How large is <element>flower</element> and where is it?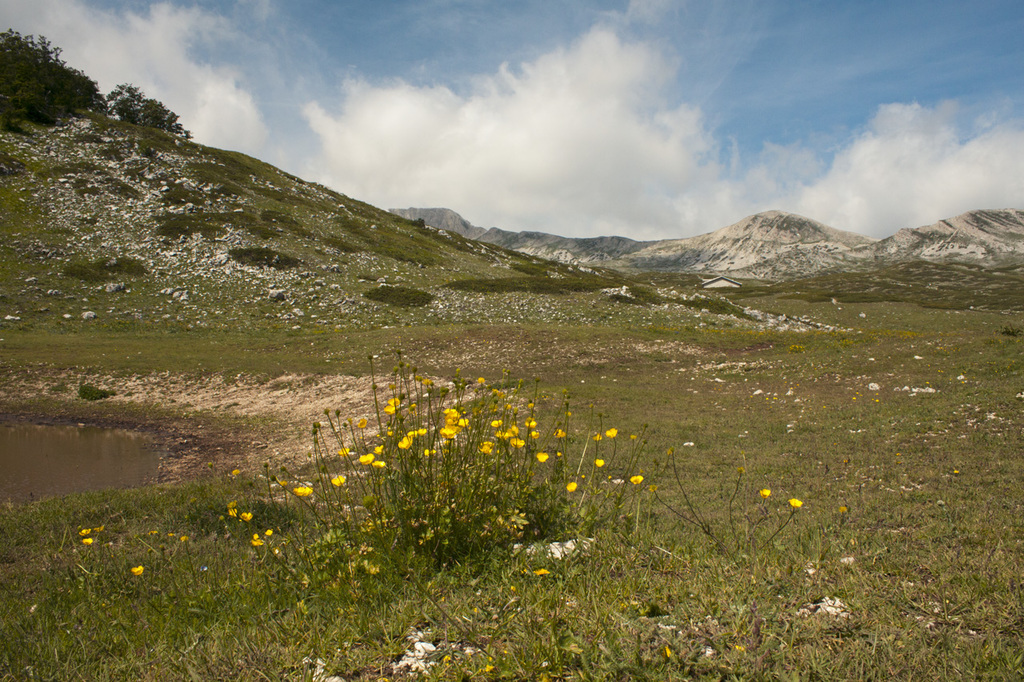
Bounding box: box=[496, 428, 512, 441].
